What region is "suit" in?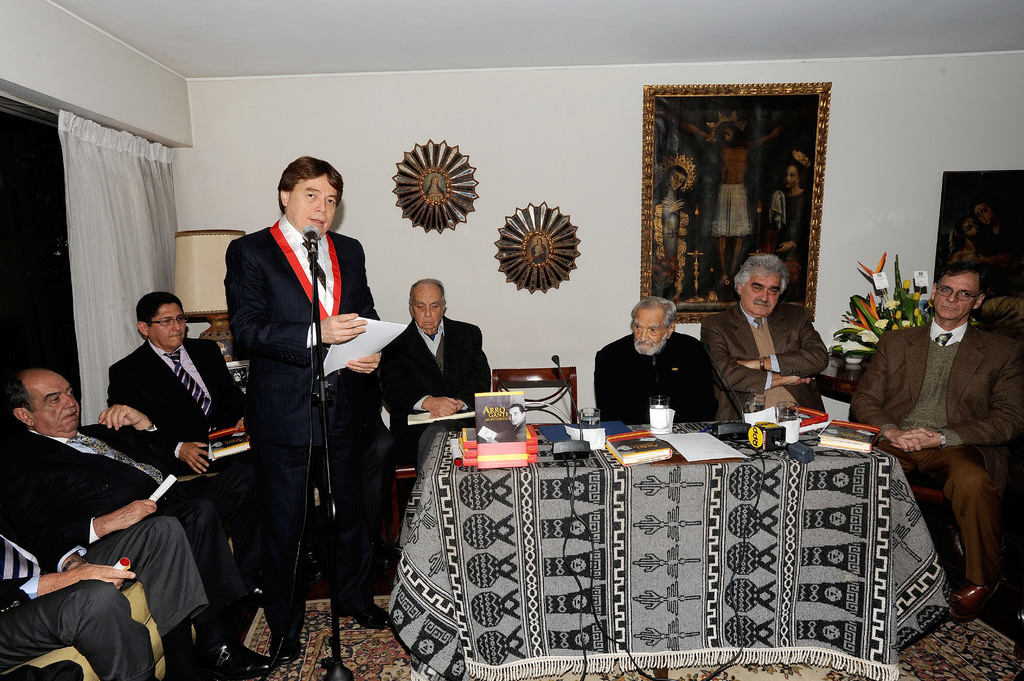
{"x1": 104, "y1": 330, "x2": 256, "y2": 496}.
